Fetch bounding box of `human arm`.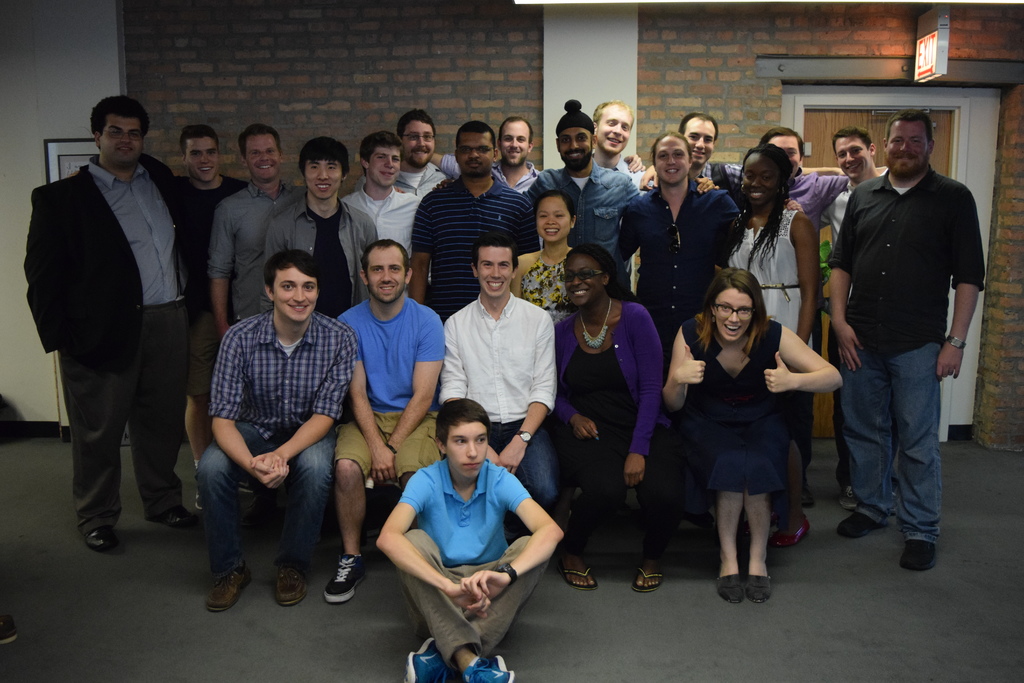
Bbox: x1=616 y1=189 x2=662 y2=265.
